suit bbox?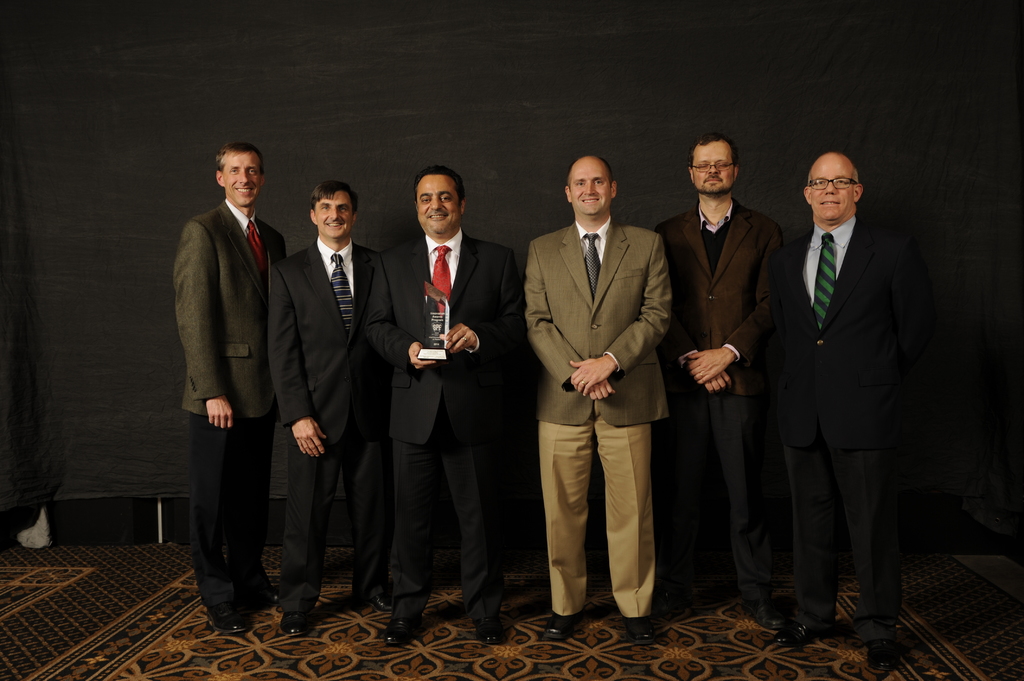
[658,200,788,597]
